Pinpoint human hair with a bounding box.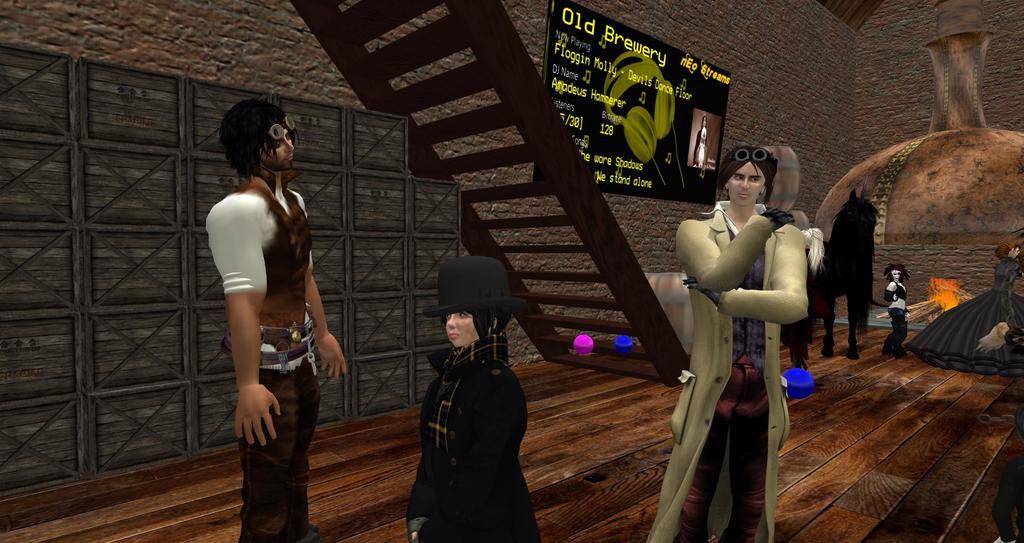
rect(212, 99, 289, 187).
